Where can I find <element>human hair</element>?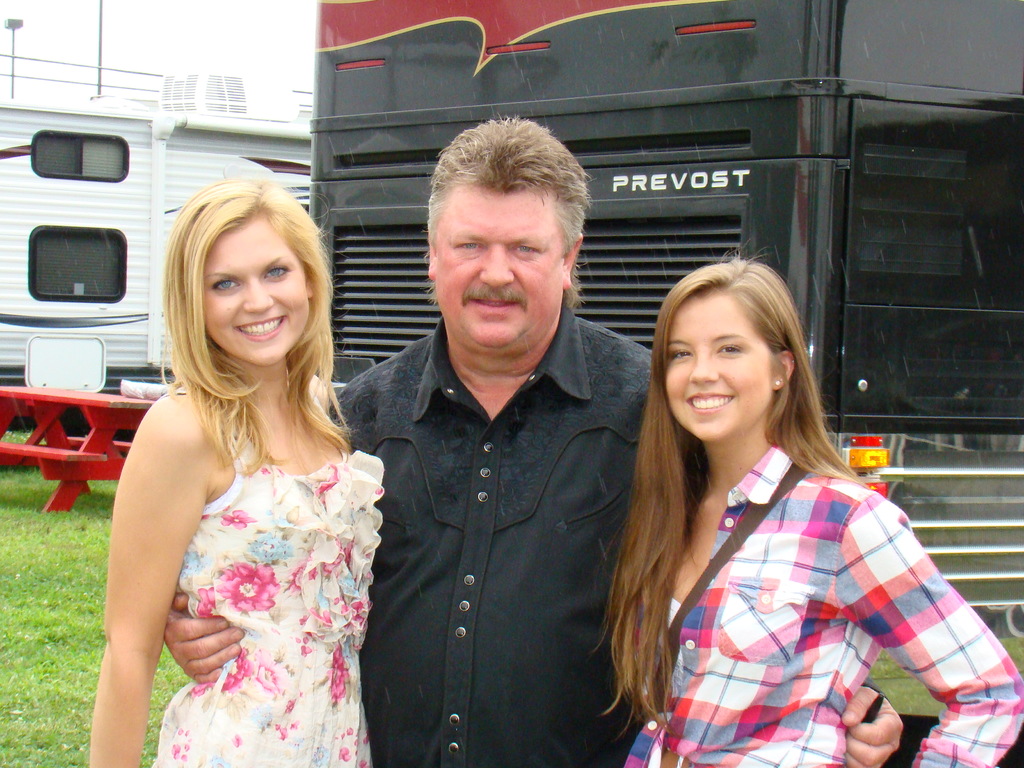
You can find it at {"left": 416, "top": 118, "right": 592, "bottom": 304}.
